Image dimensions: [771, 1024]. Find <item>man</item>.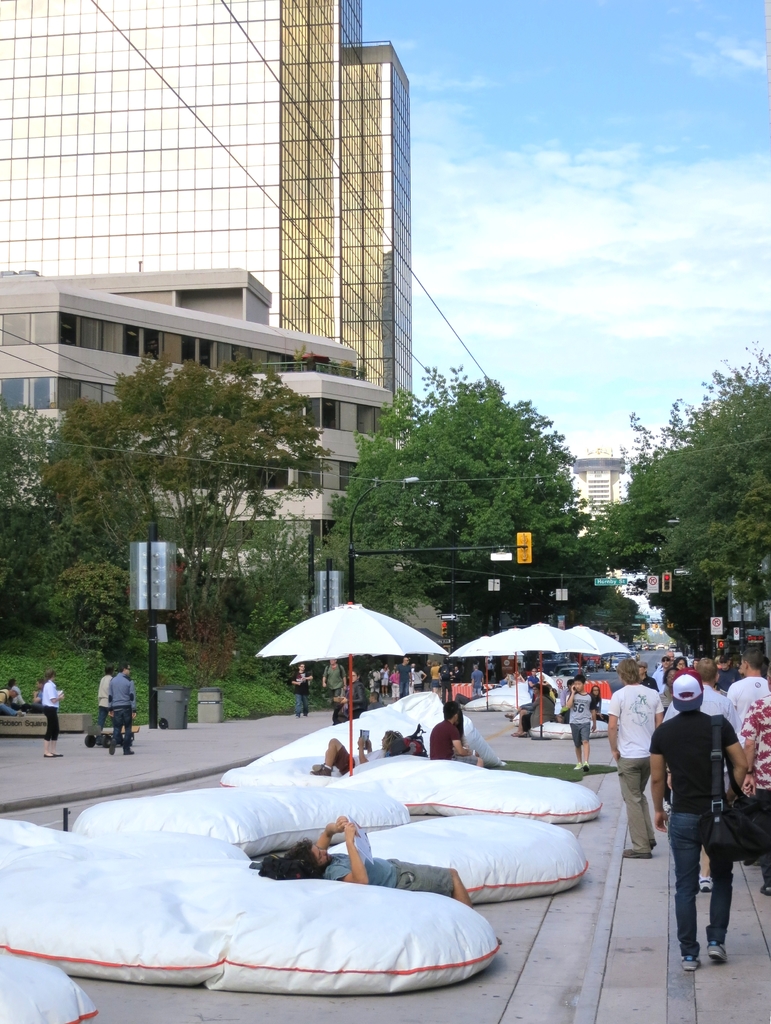
bbox=(280, 813, 473, 908).
